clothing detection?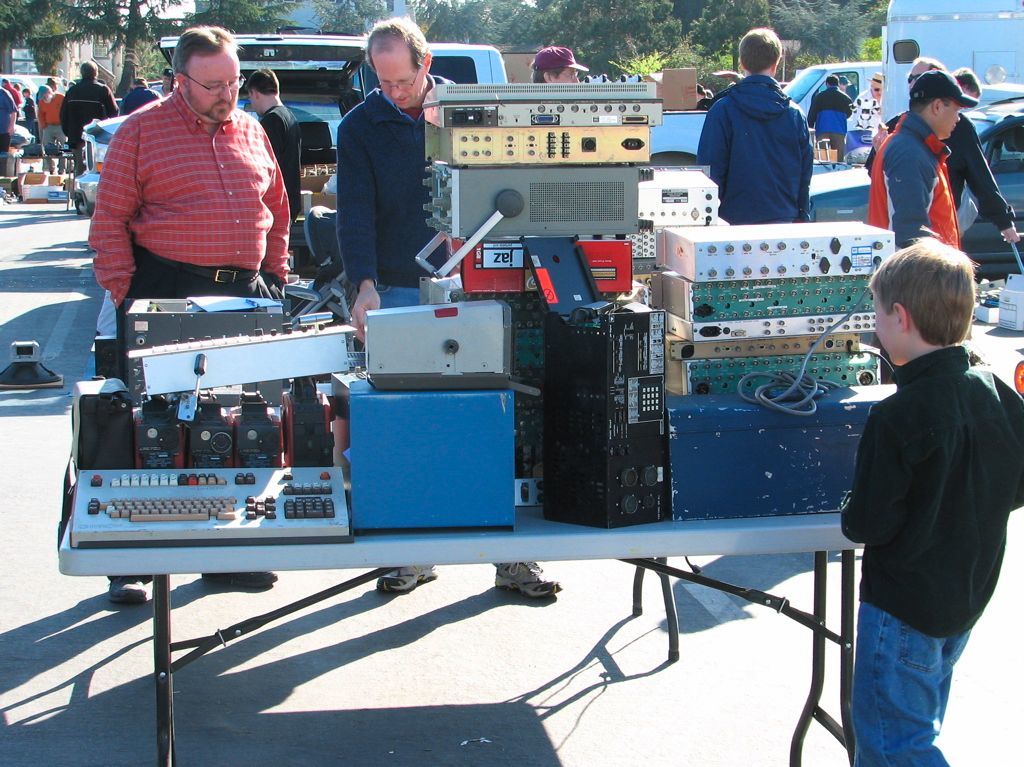
left=87, top=78, right=287, bottom=581
